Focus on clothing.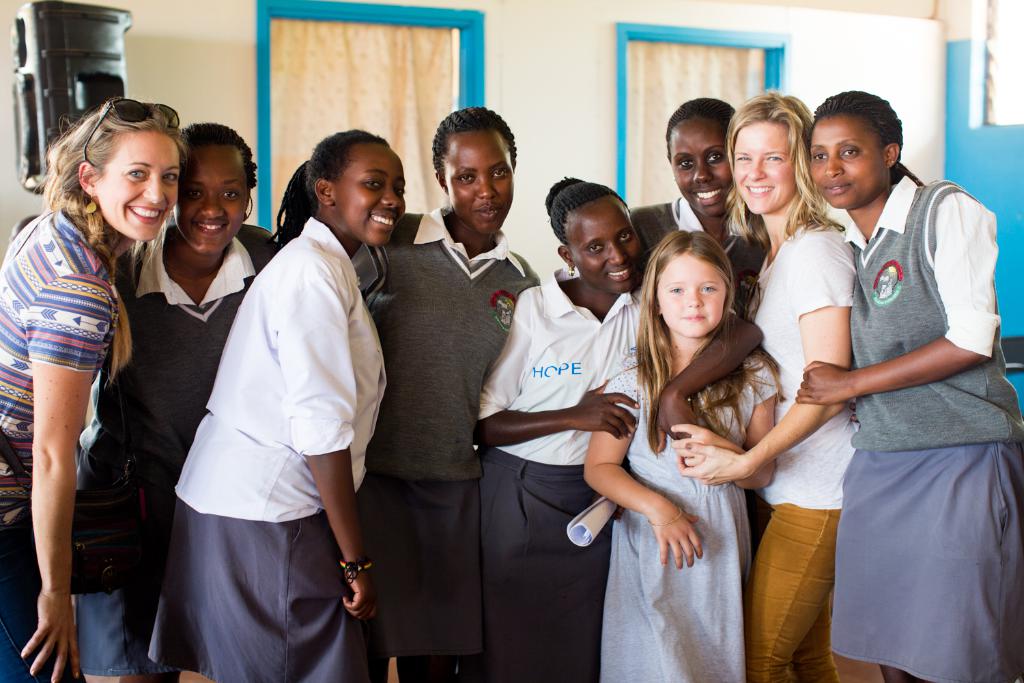
Focused at <box>0,197,120,682</box>.
